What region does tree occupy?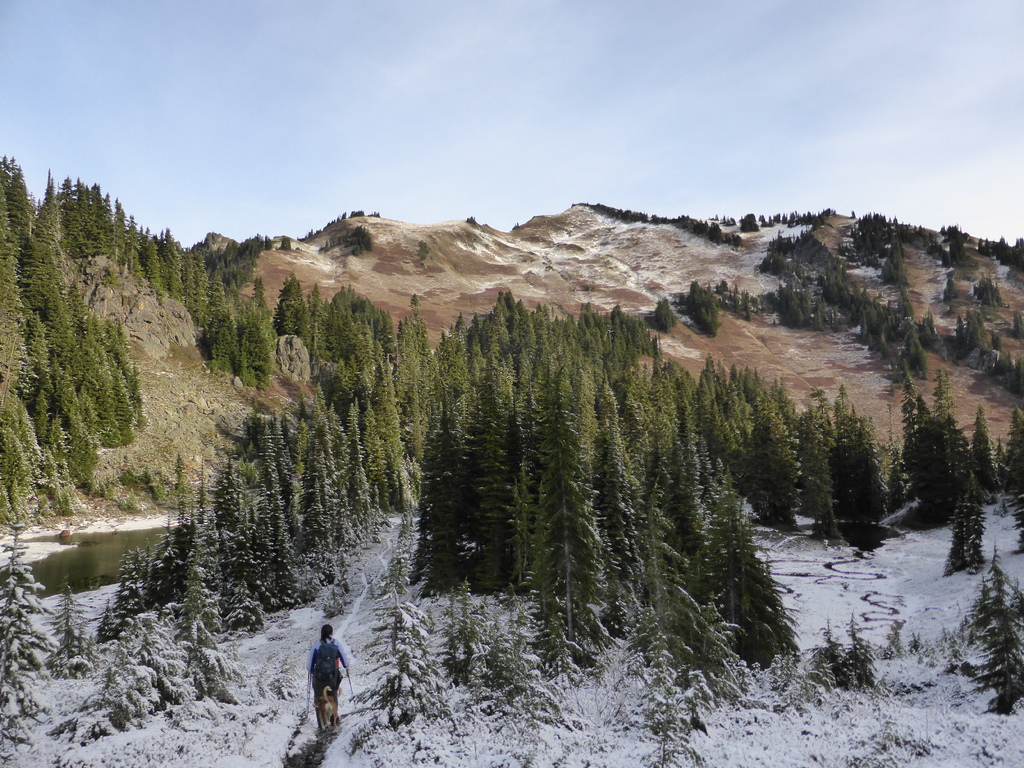
x1=369 y1=545 x2=476 y2=729.
